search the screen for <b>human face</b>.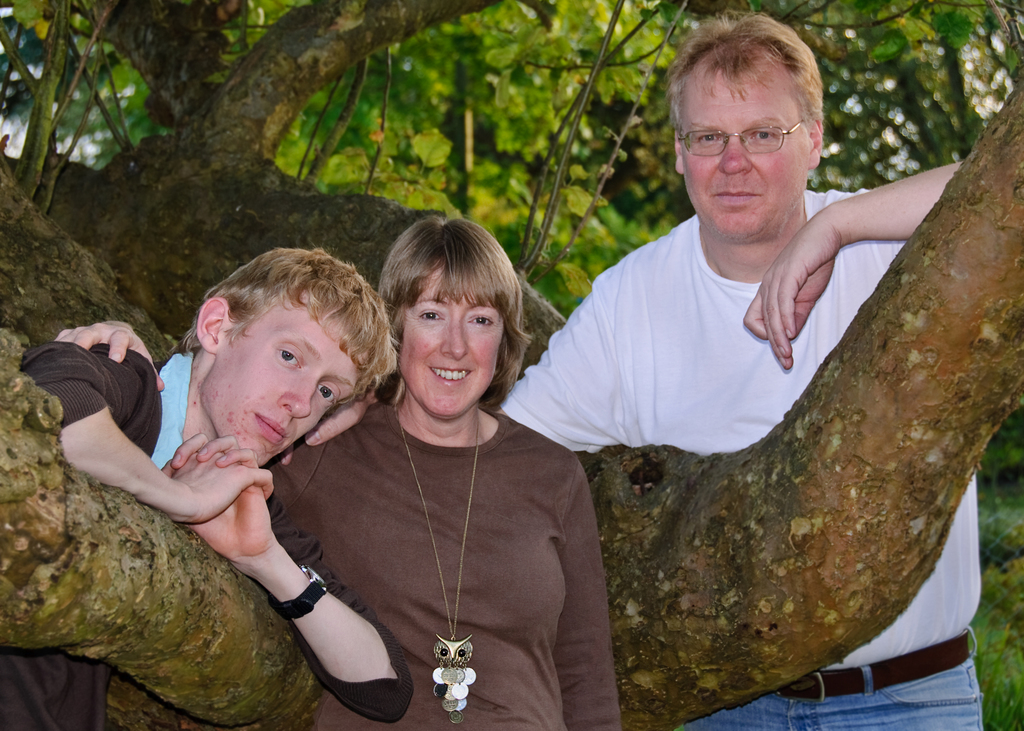
Found at detection(671, 53, 820, 250).
